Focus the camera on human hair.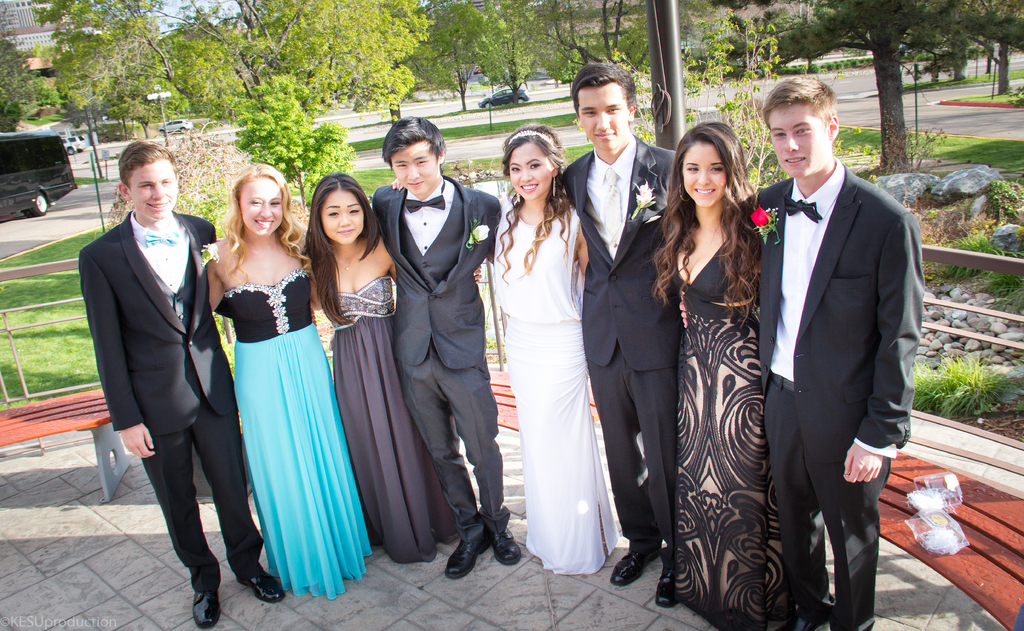
Focus region: detection(493, 128, 568, 289).
